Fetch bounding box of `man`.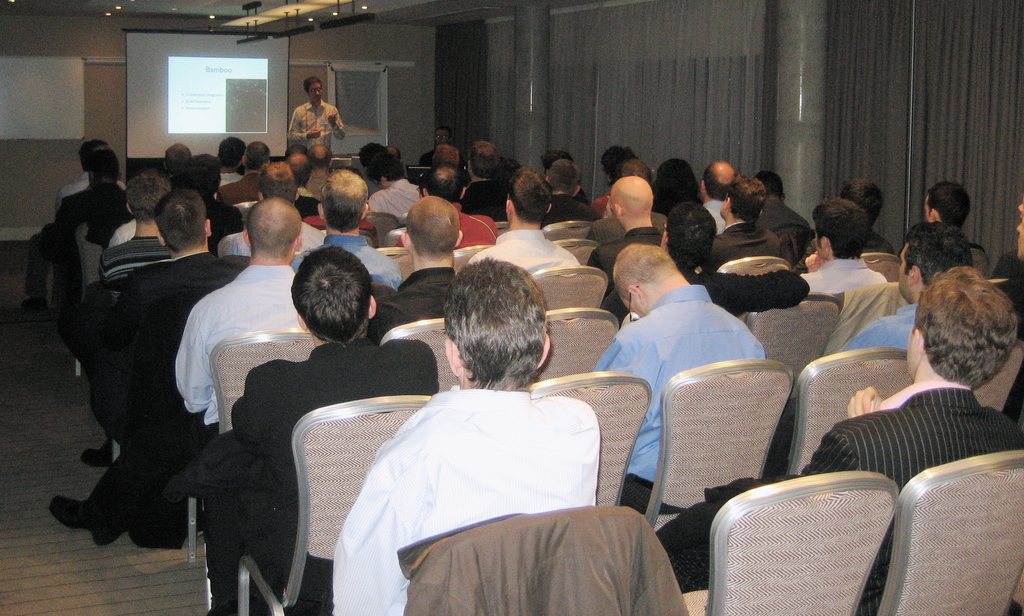
Bbox: x1=600 y1=156 x2=669 y2=247.
